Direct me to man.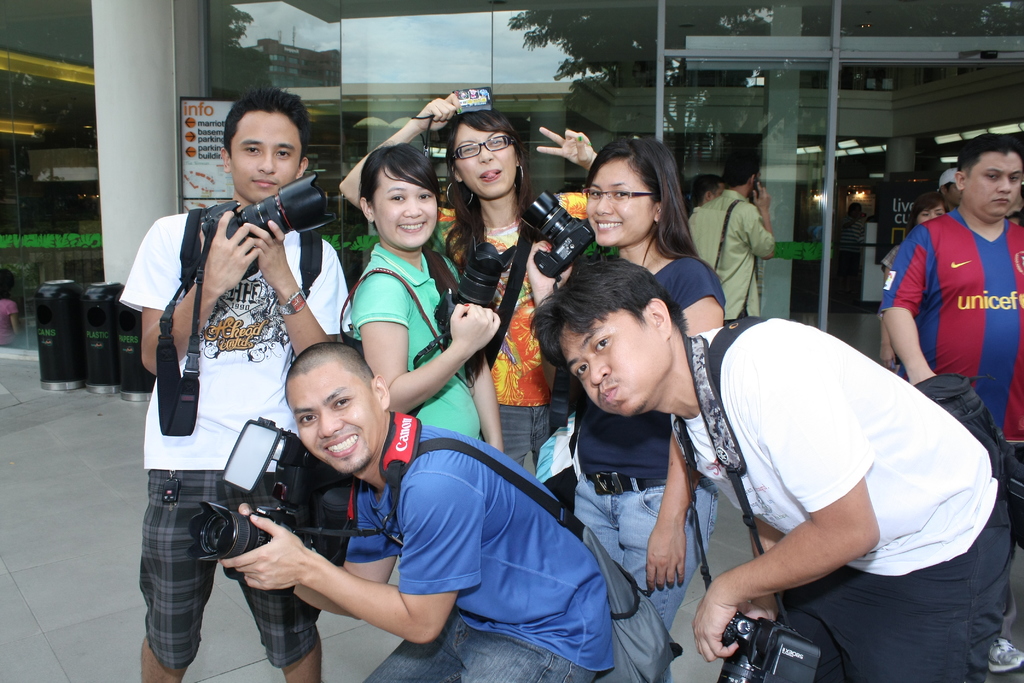
Direction: (left=681, top=158, right=781, bottom=333).
